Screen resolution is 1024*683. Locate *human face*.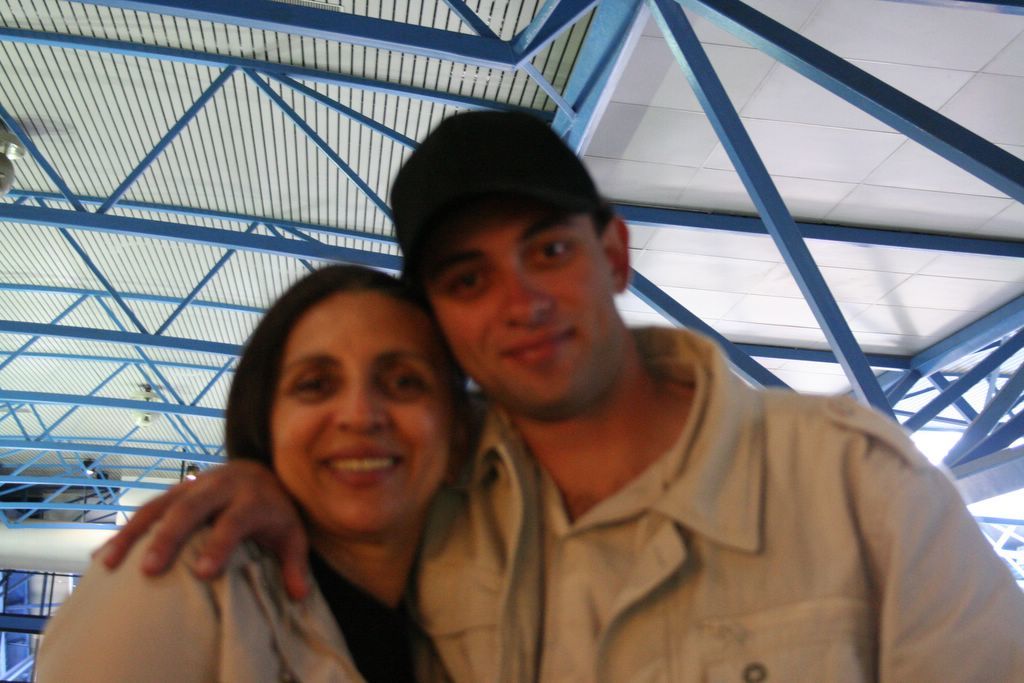
bbox=[240, 288, 458, 544].
